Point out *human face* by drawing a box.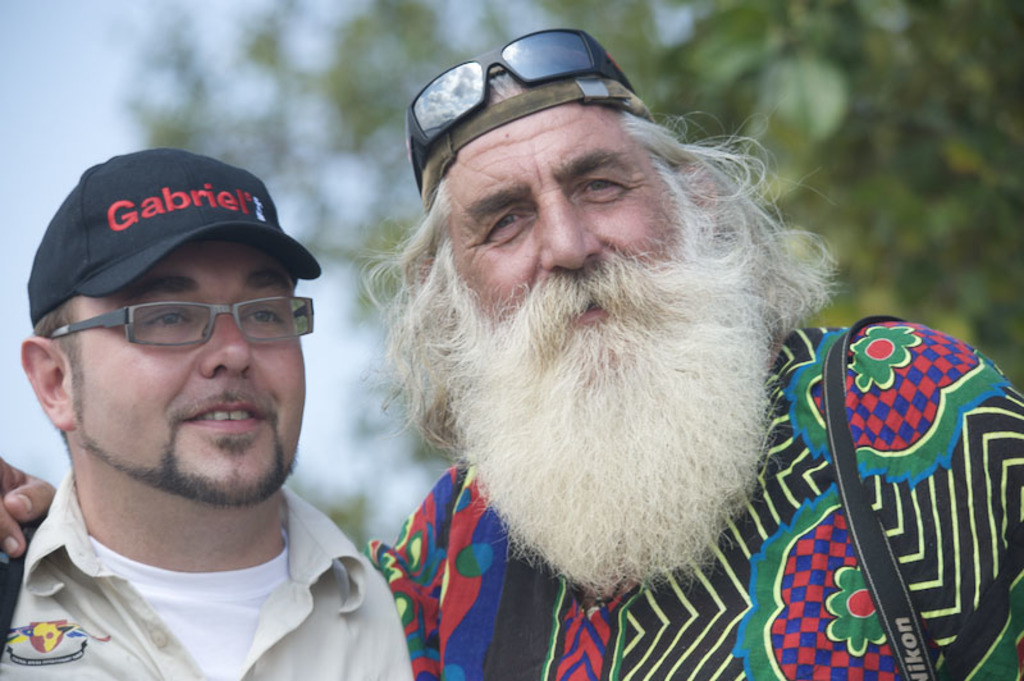
(449,119,675,362).
